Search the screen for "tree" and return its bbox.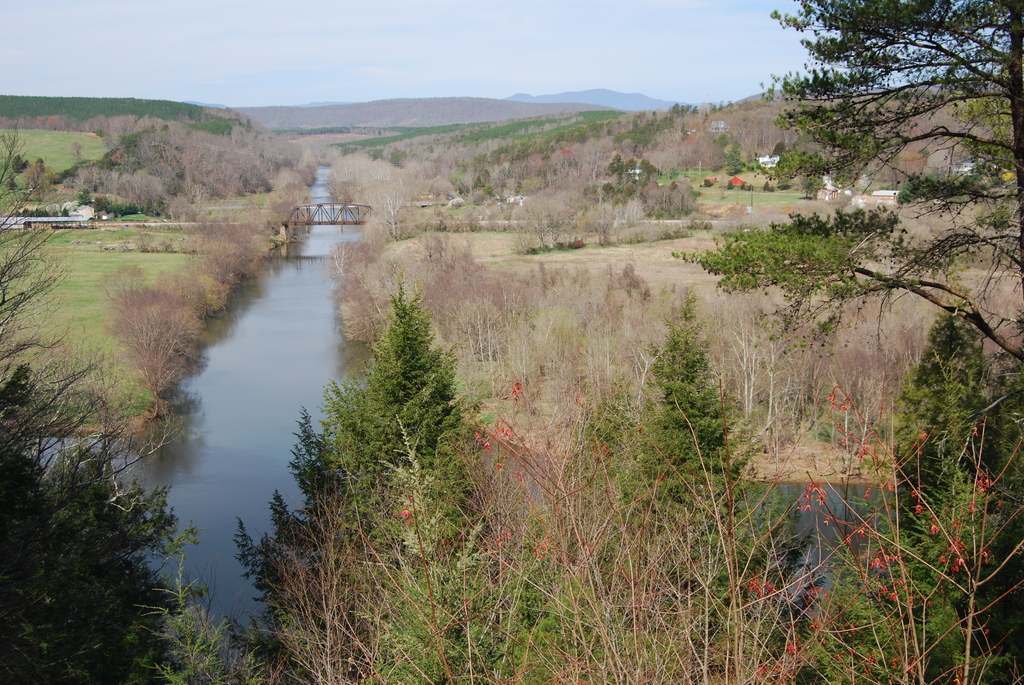
Found: <box>607,301,748,615</box>.
